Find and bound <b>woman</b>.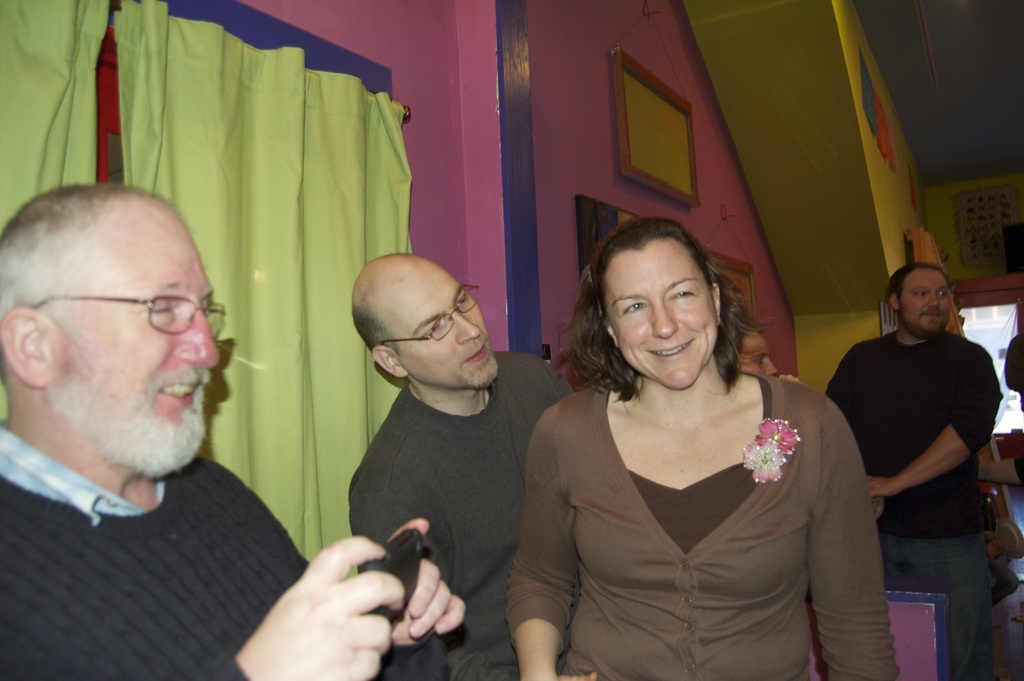
Bound: {"left": 506, "top": 168, "right": 861, "bottom": 680}.
